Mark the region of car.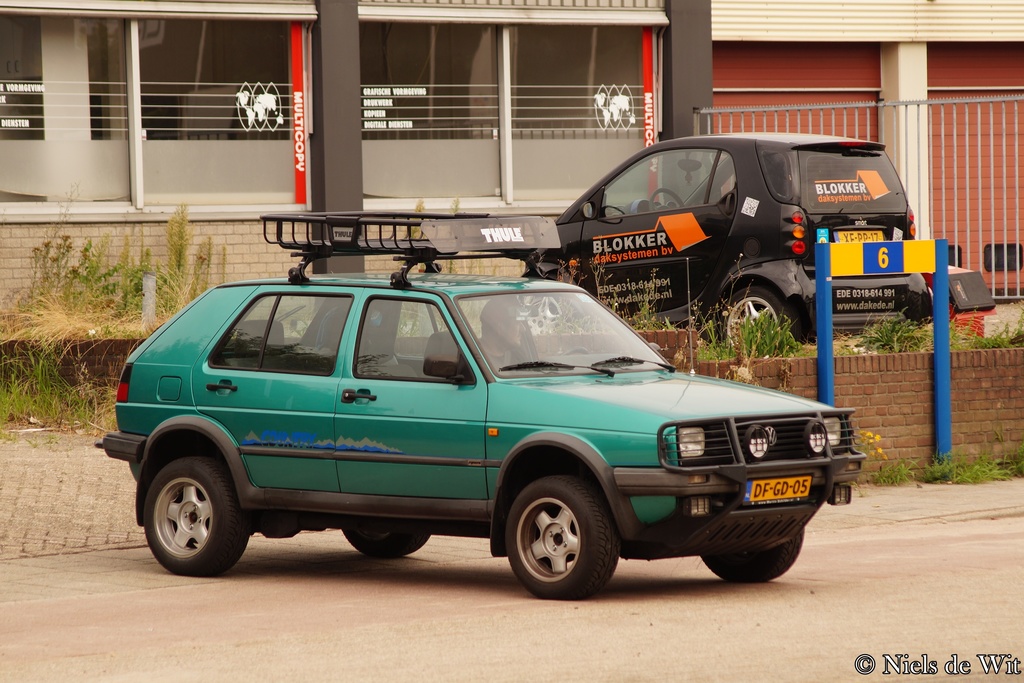
Region: bbox(104, 258, 861, 589).
